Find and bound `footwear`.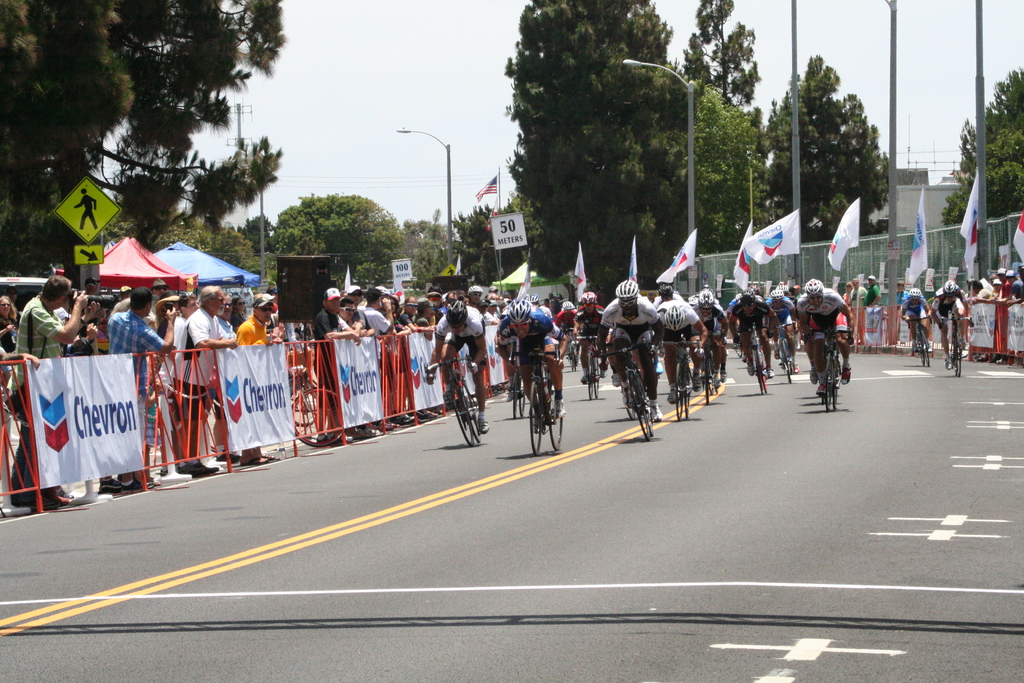
Bound: rect(611, 372, 623, 388).
